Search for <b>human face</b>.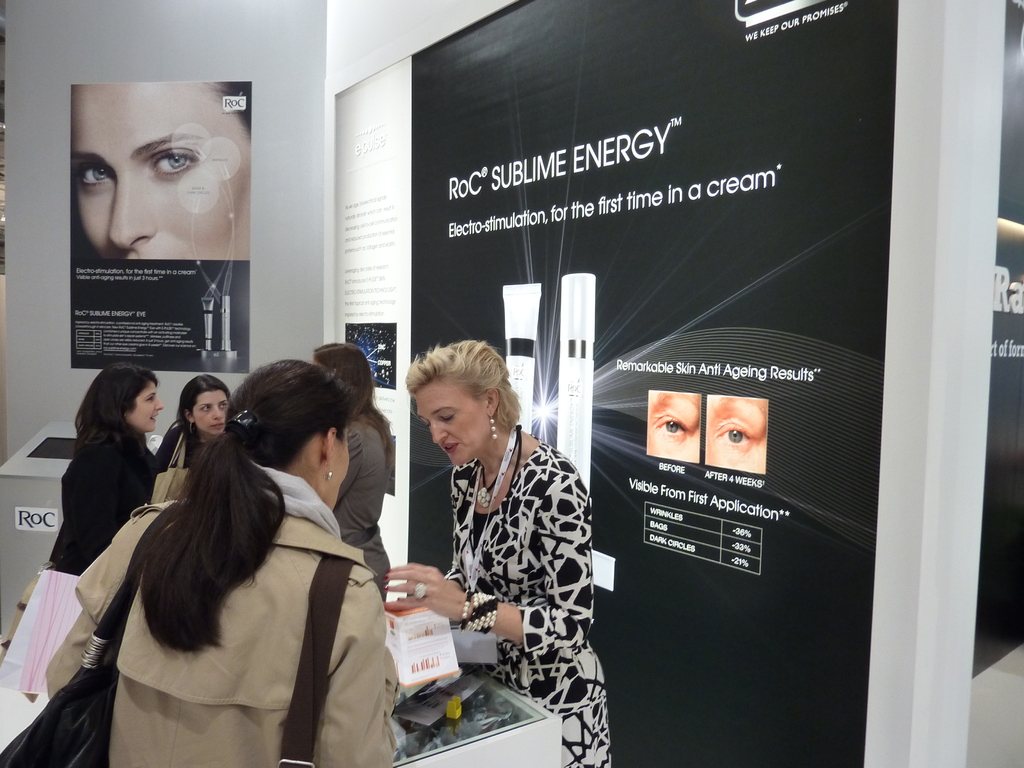
Found at box=[413, 380, 486, 466].
